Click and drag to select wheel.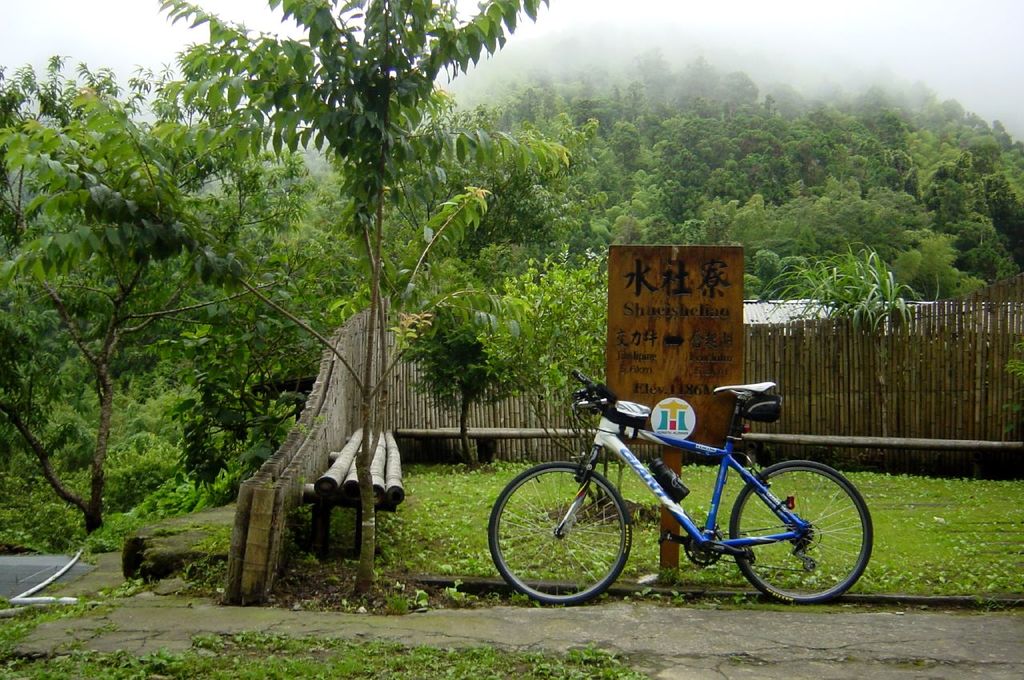
Selection: (486, 462, 630, 604).
